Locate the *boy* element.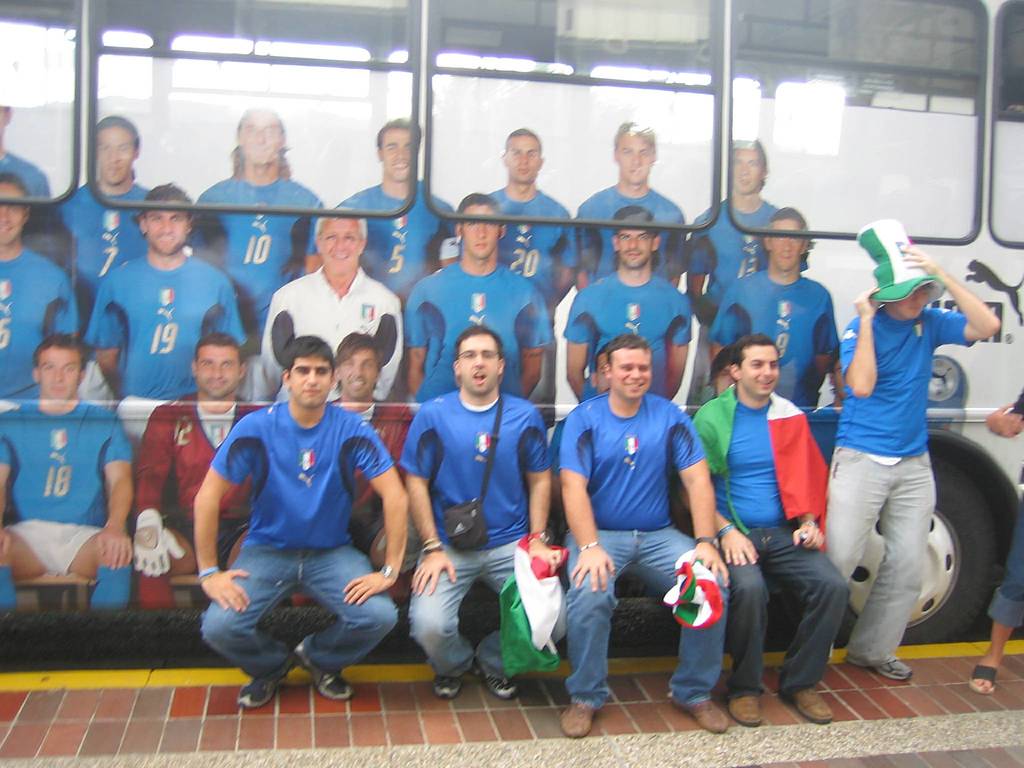
Element bbox: bbox=(179, 106, 332, 339).
